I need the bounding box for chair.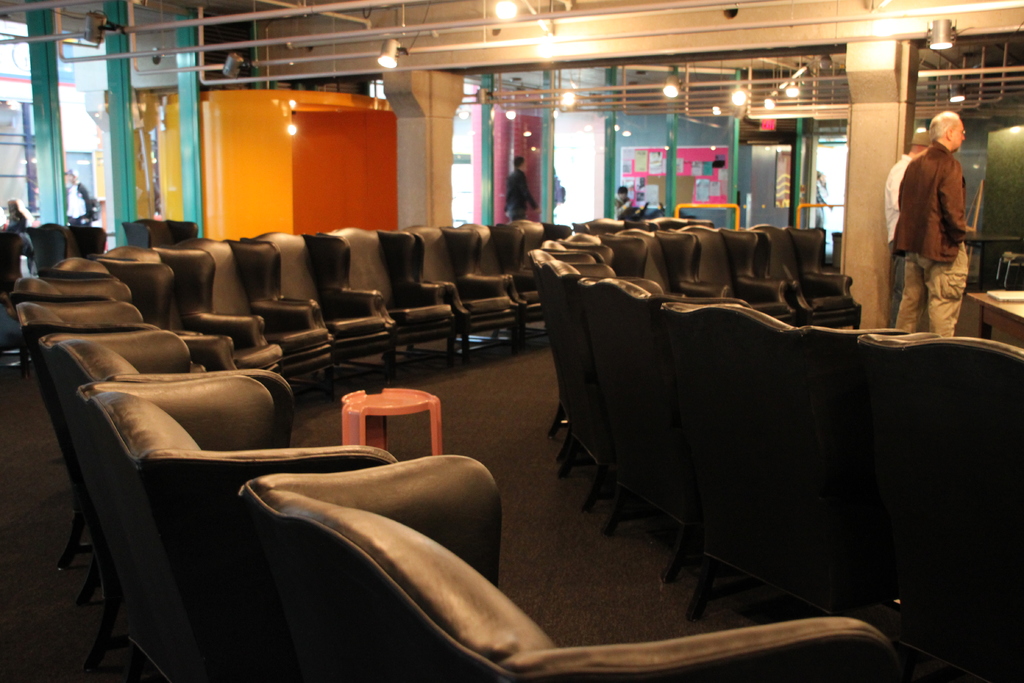
Here it is: 332:228:455:367.
